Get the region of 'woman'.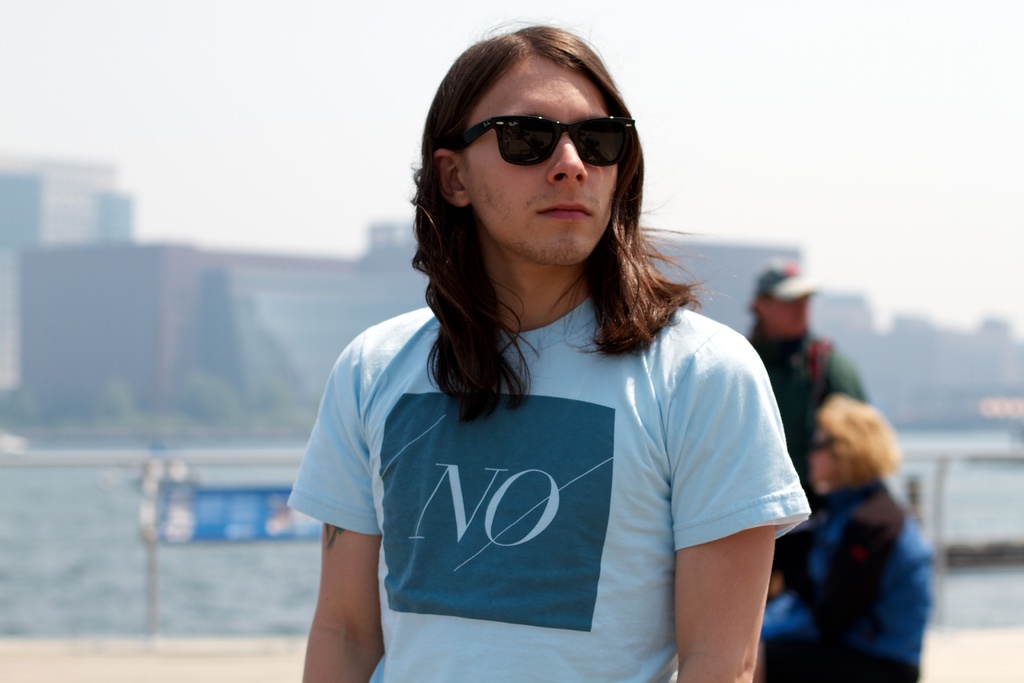
275,50,813,672.
